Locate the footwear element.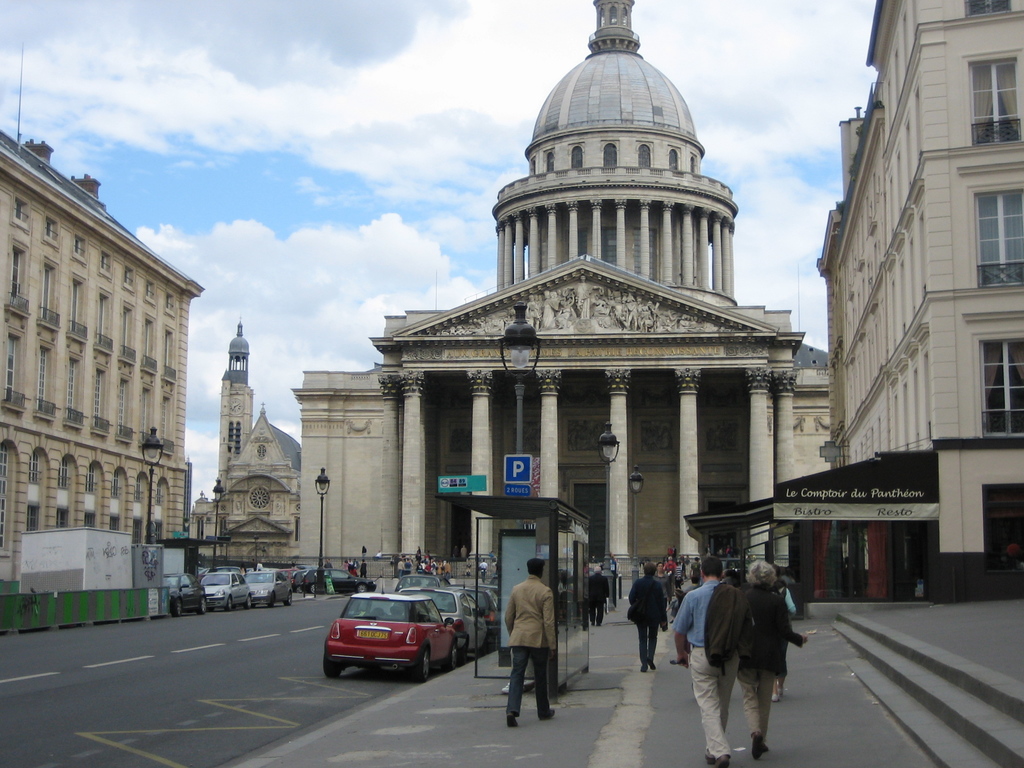
Element bbox: region(592, 623, 593, 627).
